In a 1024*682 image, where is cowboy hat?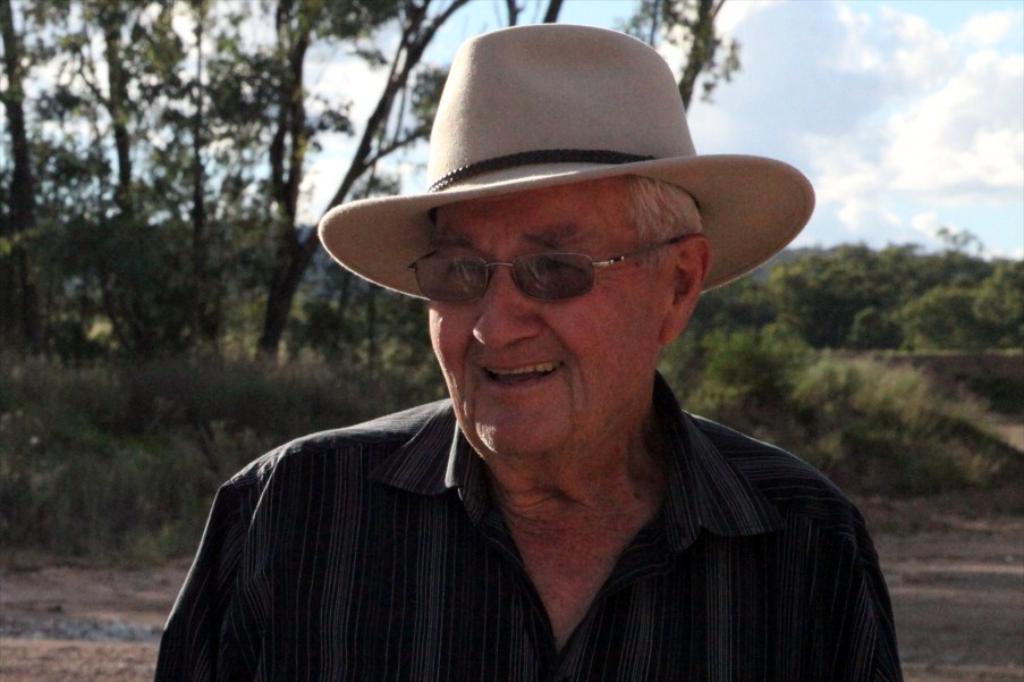
<bbox>321, 27, 810, 309</bbox>.
